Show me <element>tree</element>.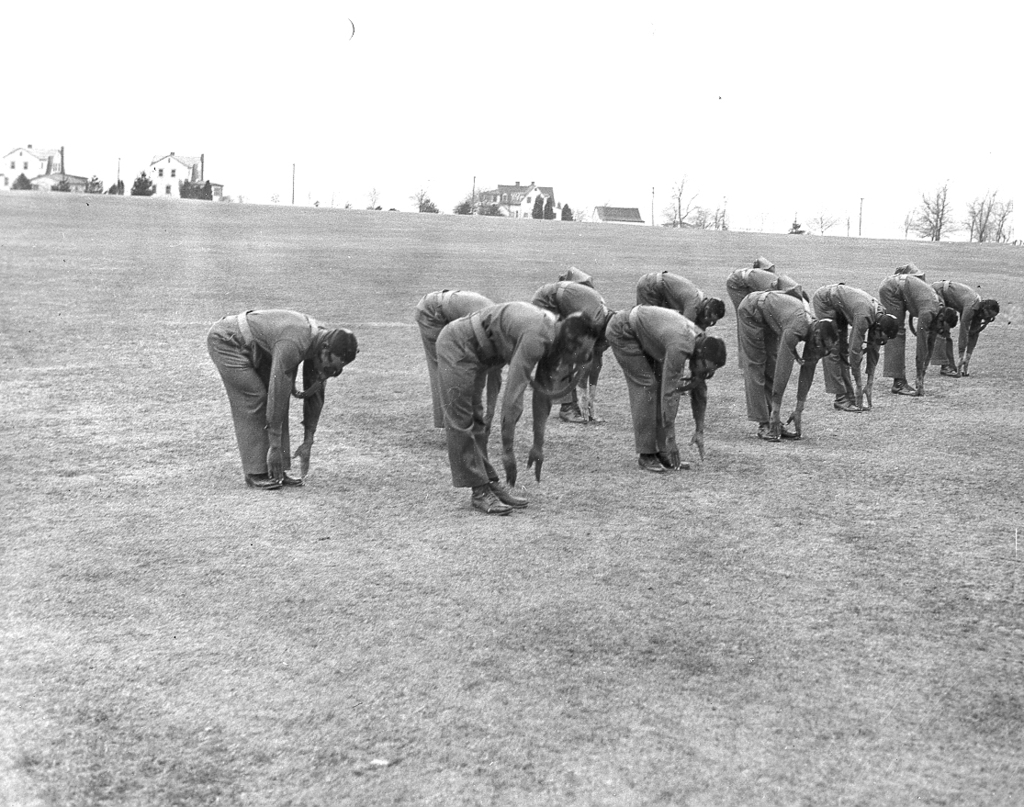
<element>tree</element> is here: 529/200/576/215.
